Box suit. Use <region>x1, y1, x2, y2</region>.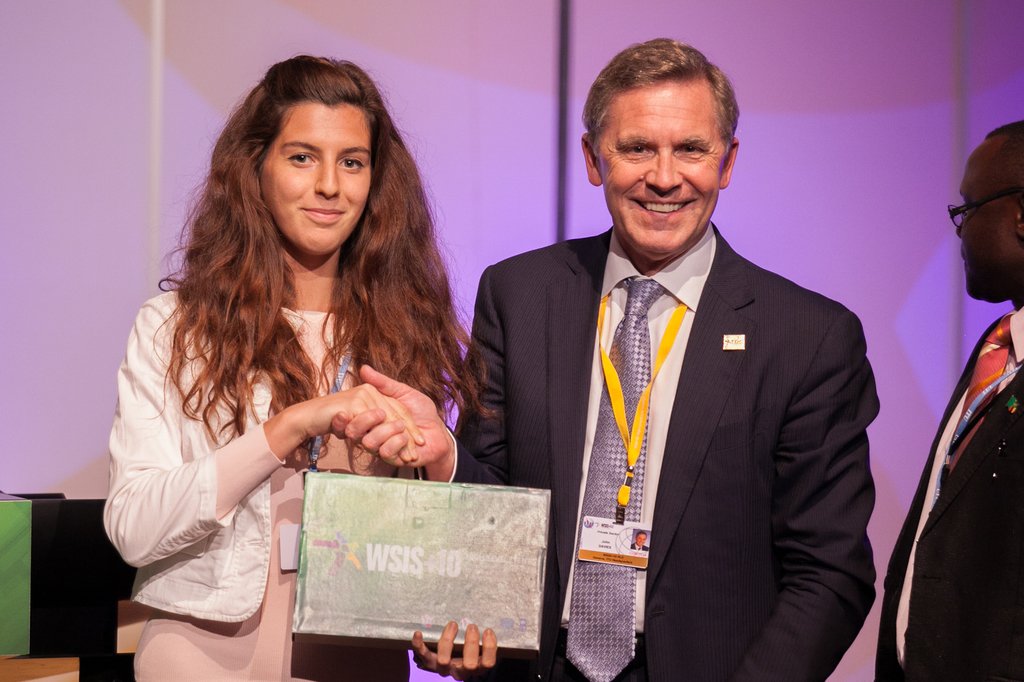
<region>868, 314, 1023, 681</region>.
